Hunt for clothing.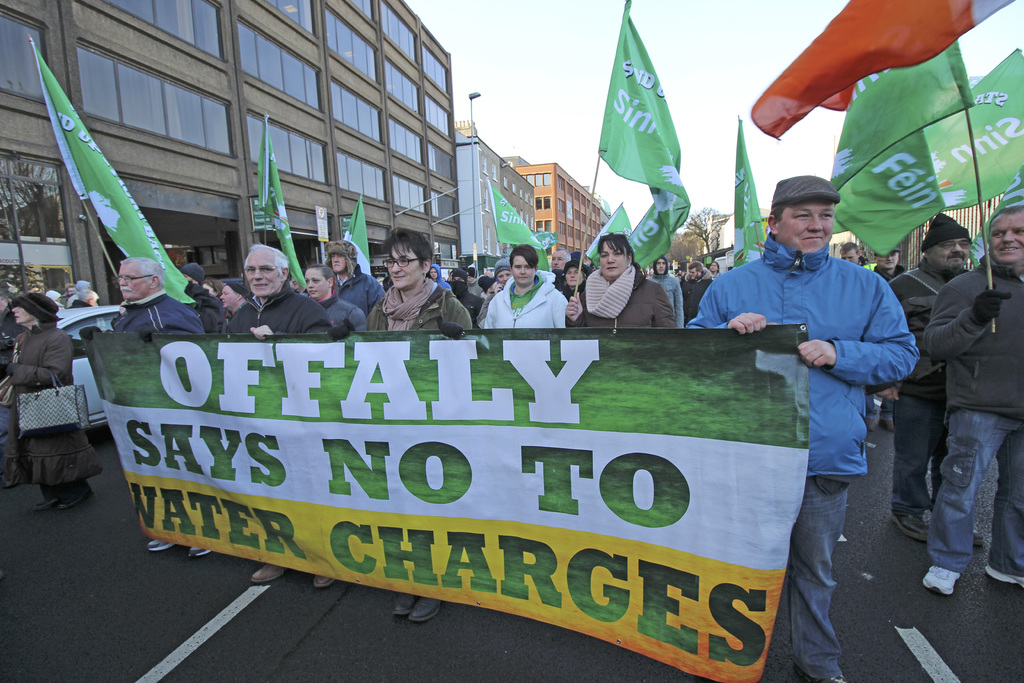
Hunted down at crop(650, 273, 684, 325).
